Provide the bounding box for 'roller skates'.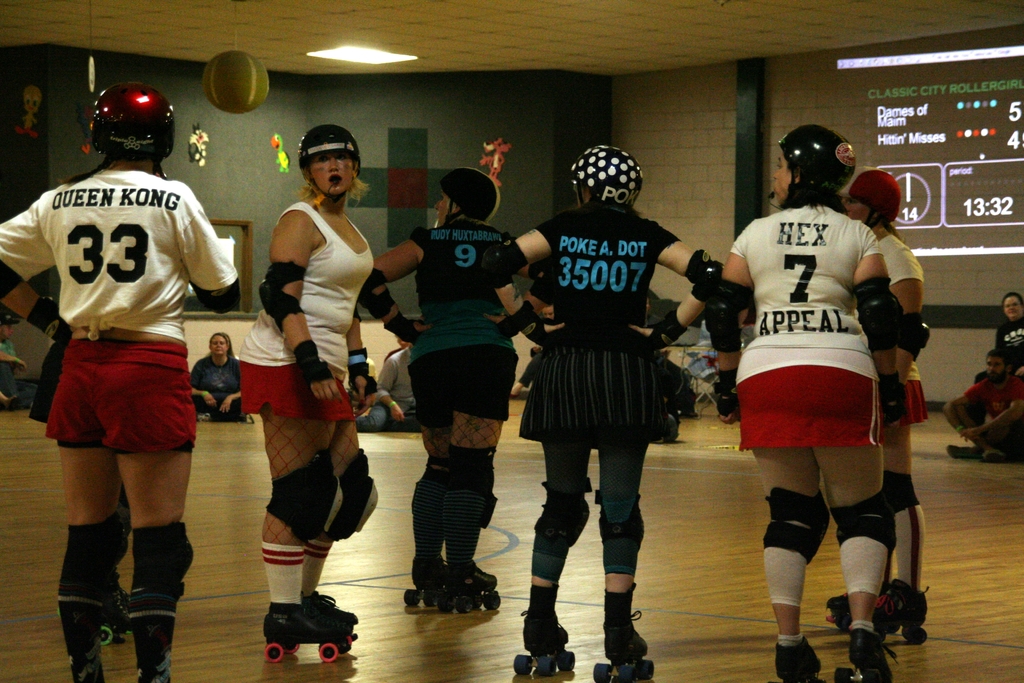
262:602:354:662.
